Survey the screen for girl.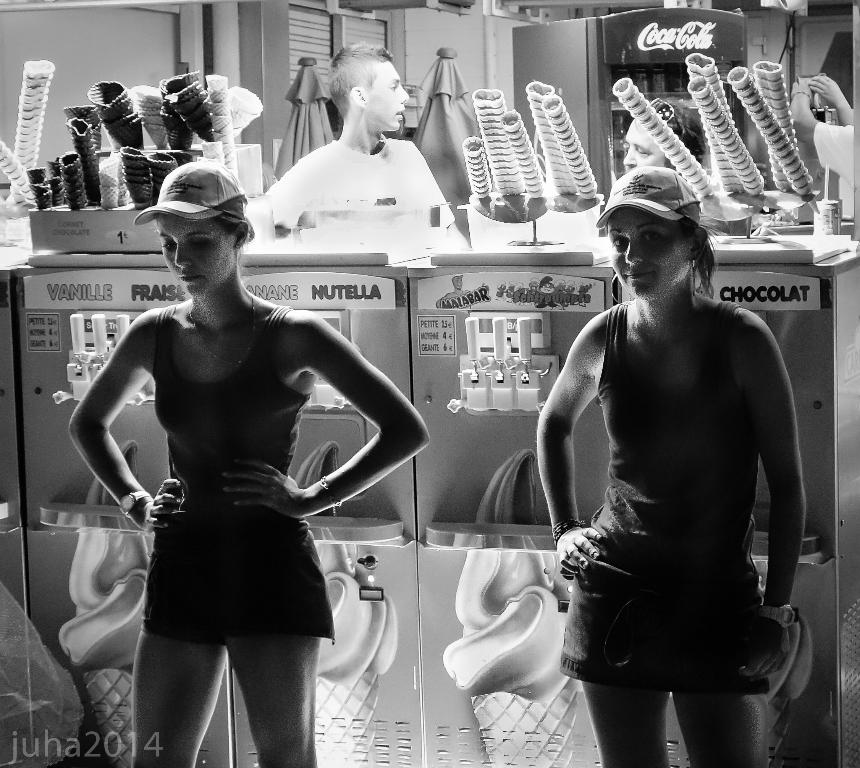
Survey found: detection(529, 163, 806, 767).
